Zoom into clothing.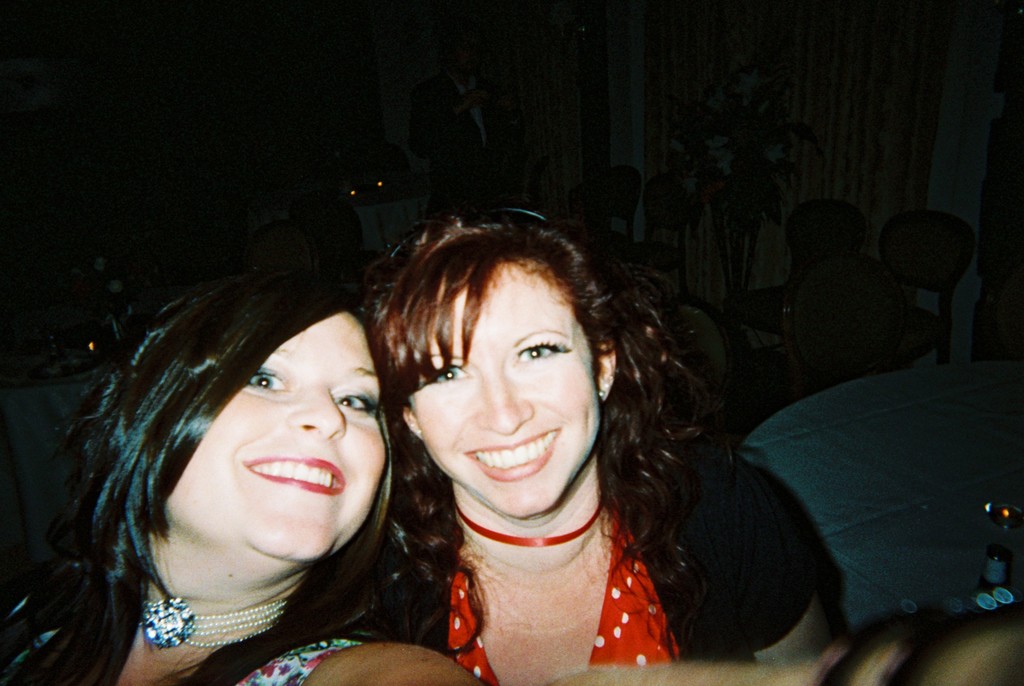
Zoom target: 0, 599, 366, 685.
